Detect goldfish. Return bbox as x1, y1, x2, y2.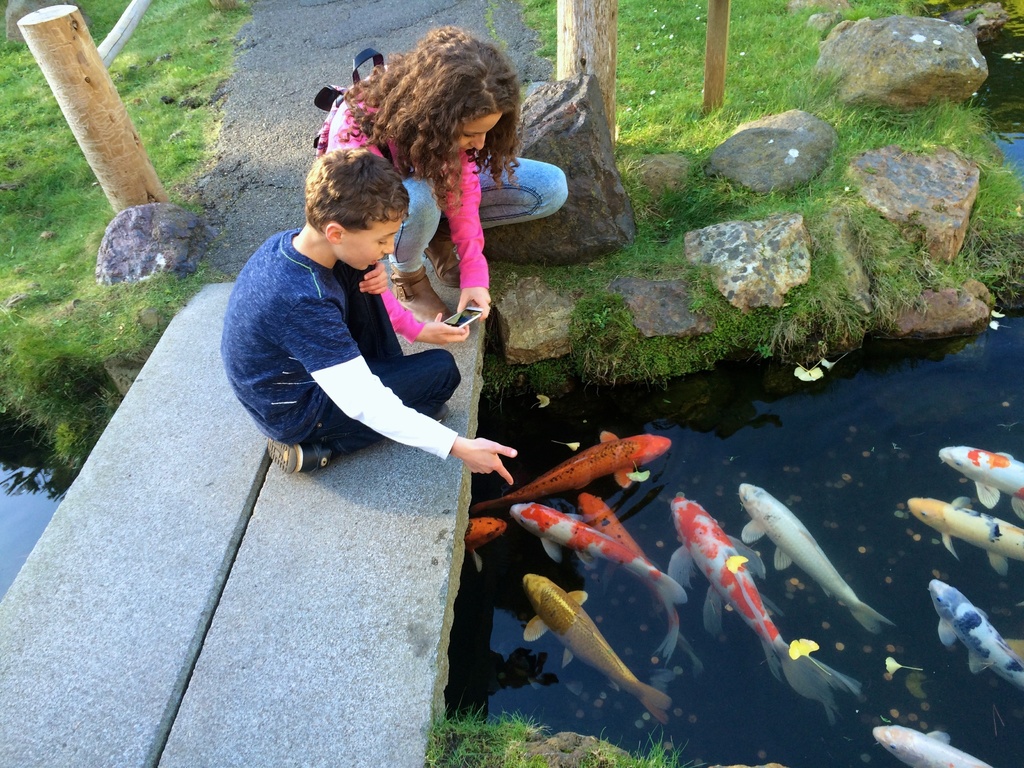
744, 483, 888, 634.
